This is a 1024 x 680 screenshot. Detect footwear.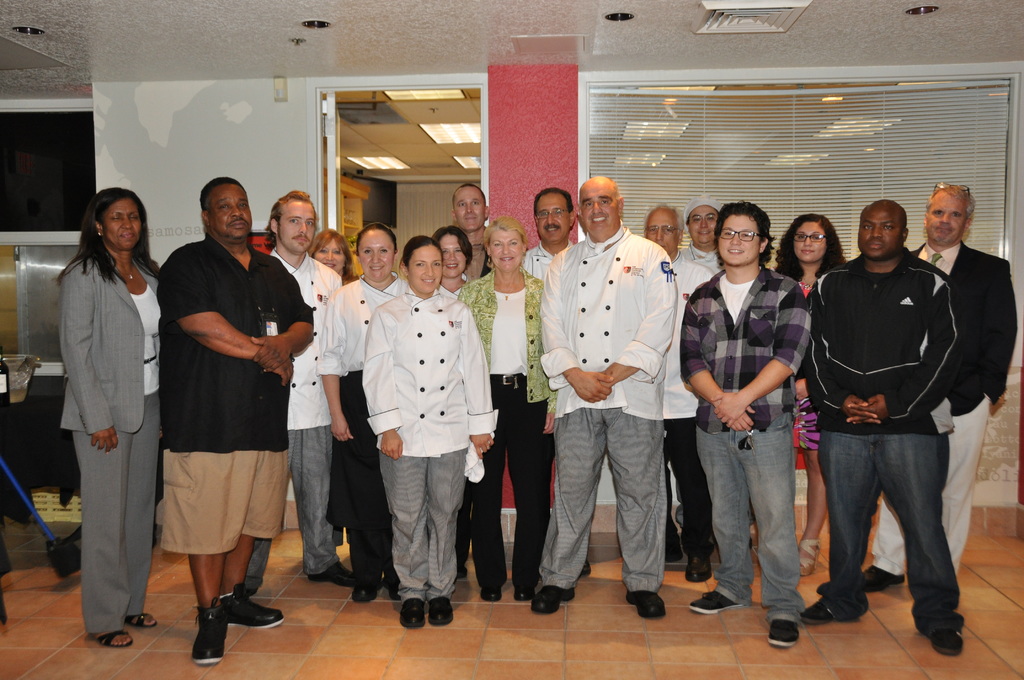
[858, 564, 905, 593].
